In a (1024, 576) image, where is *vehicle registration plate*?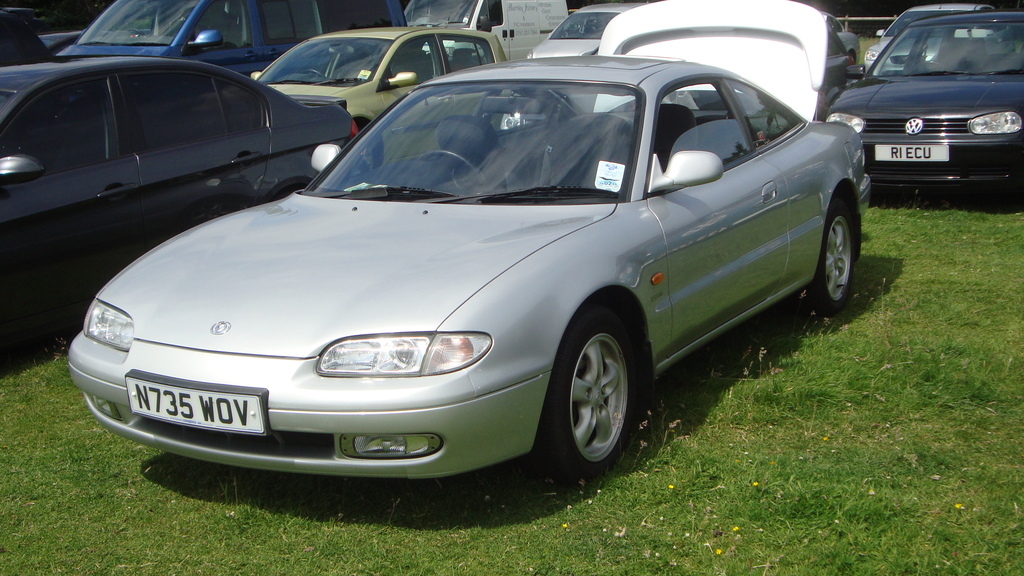
<box>126,380,264,433</box>.
